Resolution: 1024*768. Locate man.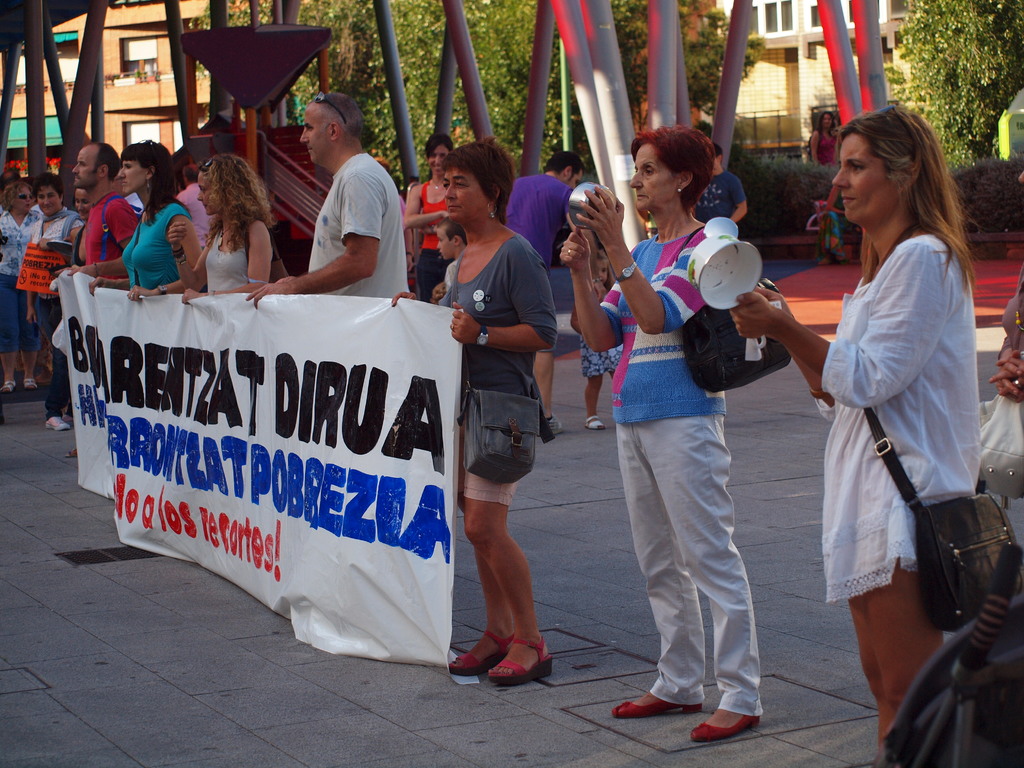
select_region(276, 104, 401, 301).
